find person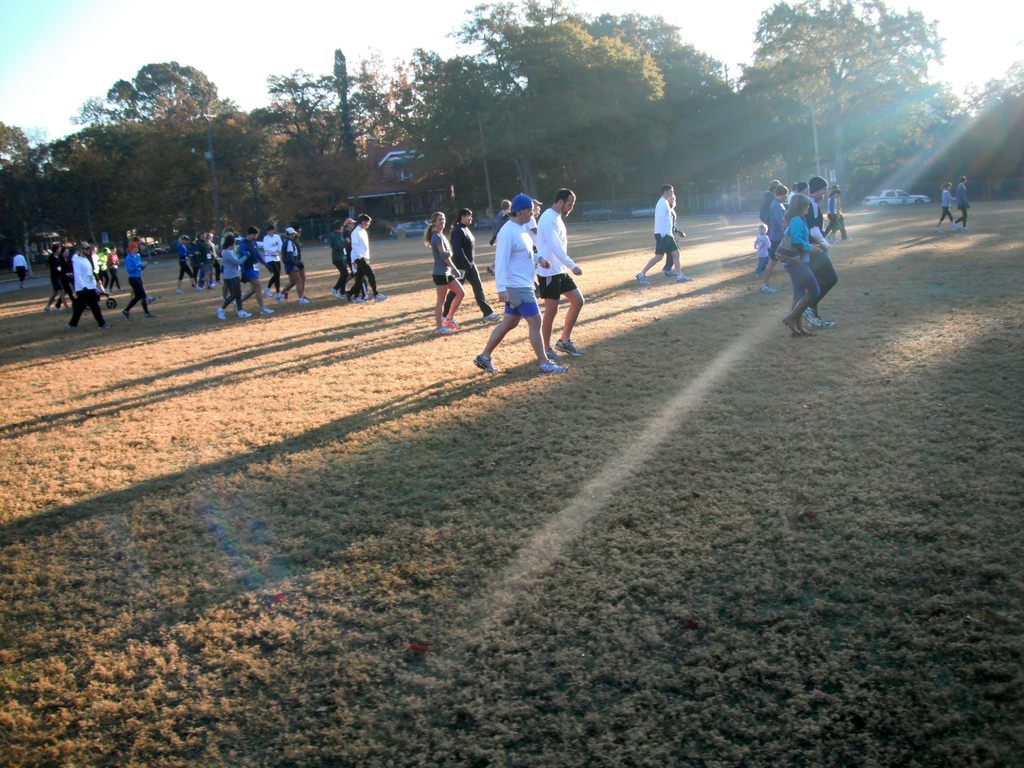
(left=758, top=180, right=792, bottom=268)
